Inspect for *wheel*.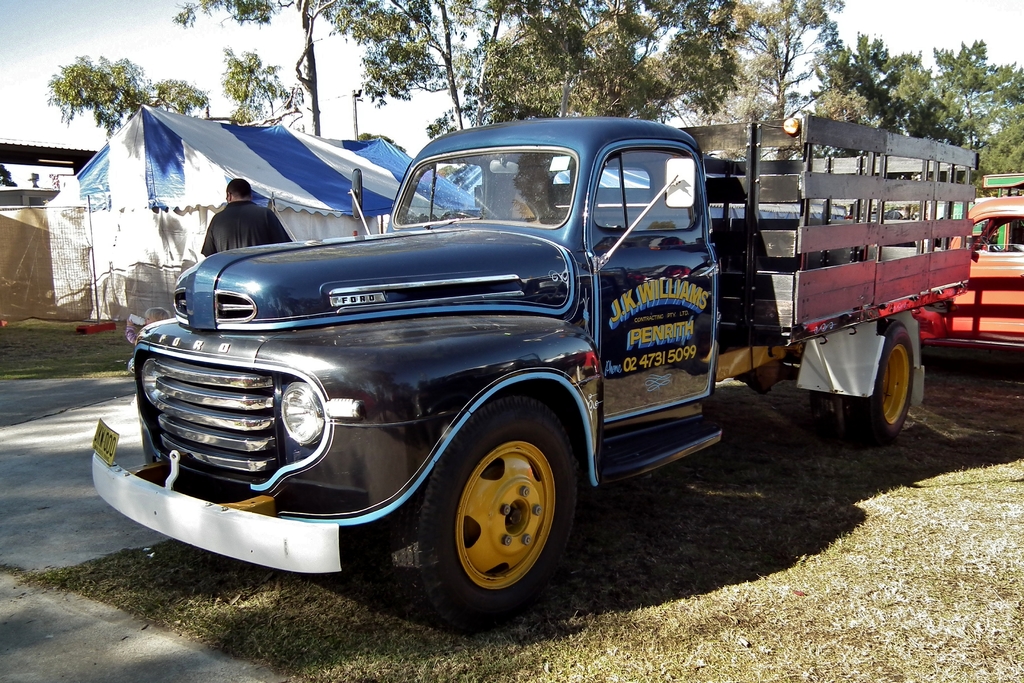
Inspection: l=435, t=206, r=472, b=219.
